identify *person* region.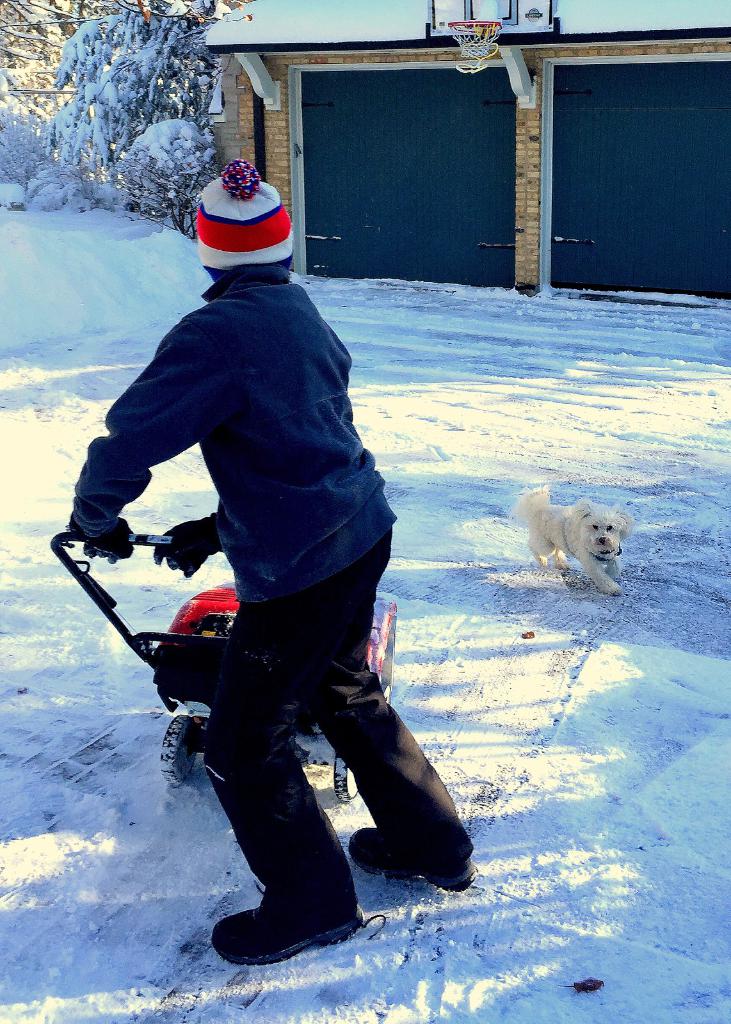
Region: (65,154,492,982).
